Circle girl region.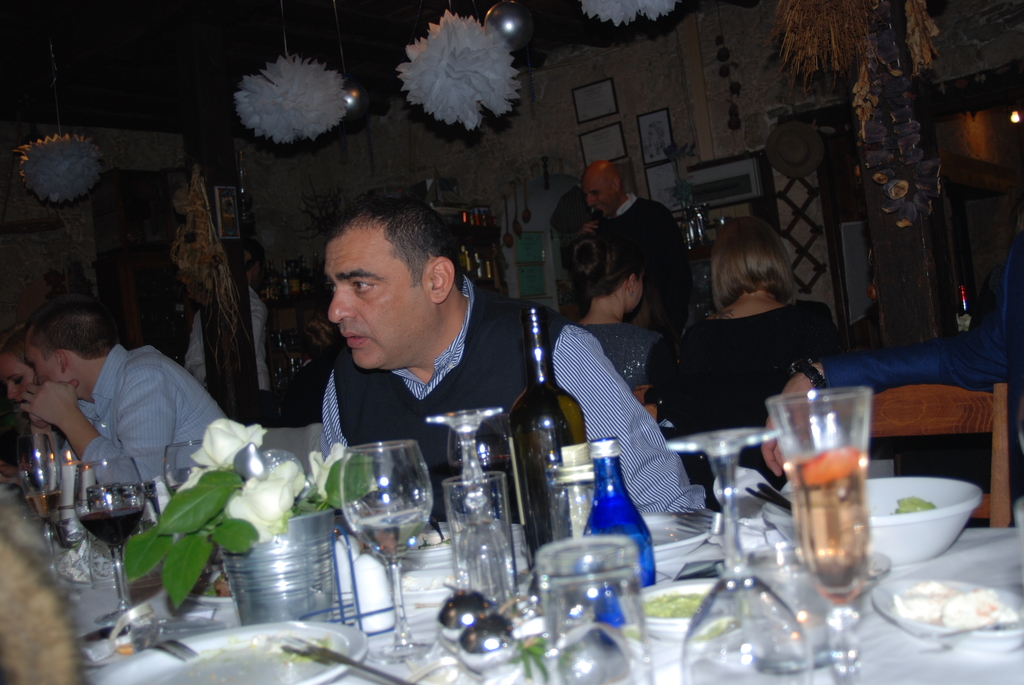
Region: [x1=552, y1=230, x2=666, y2=423].
